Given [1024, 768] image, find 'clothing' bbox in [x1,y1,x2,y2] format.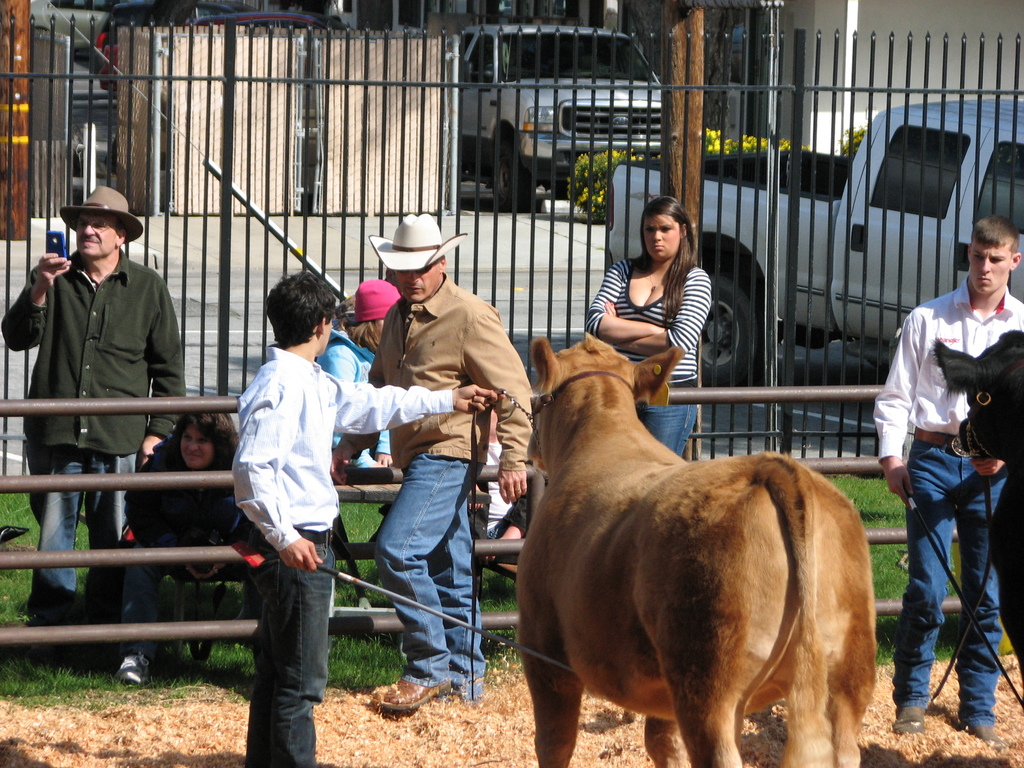
[374,280,544,684].
